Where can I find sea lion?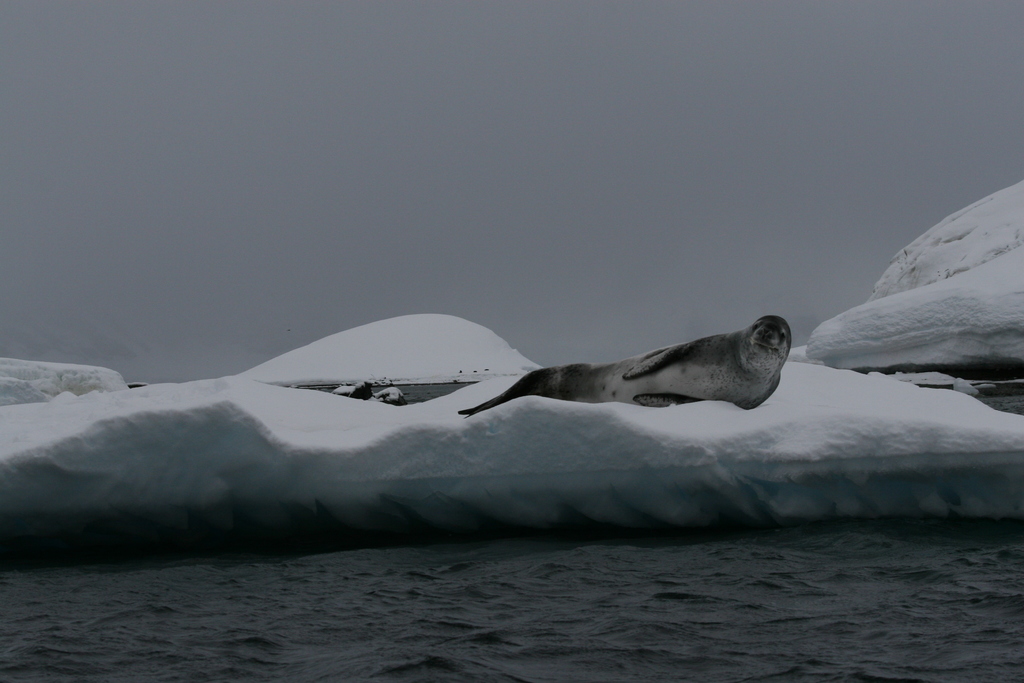
You can find it at l=447, t=317, r=811, b=418.
